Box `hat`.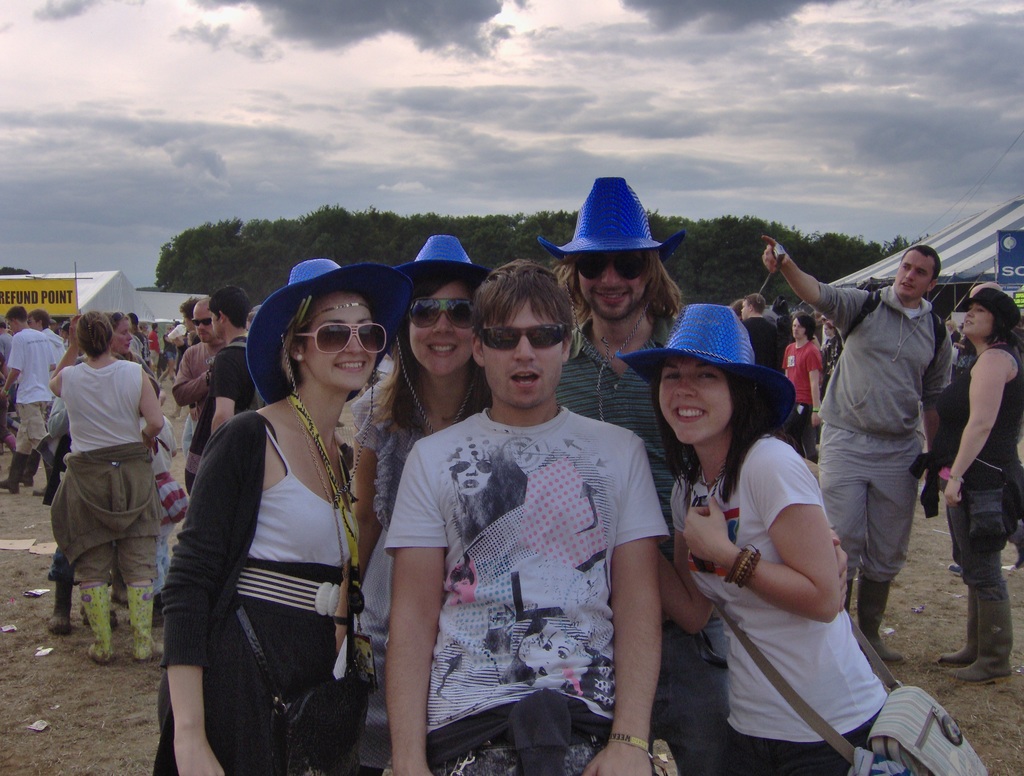
614:306:795:505.
